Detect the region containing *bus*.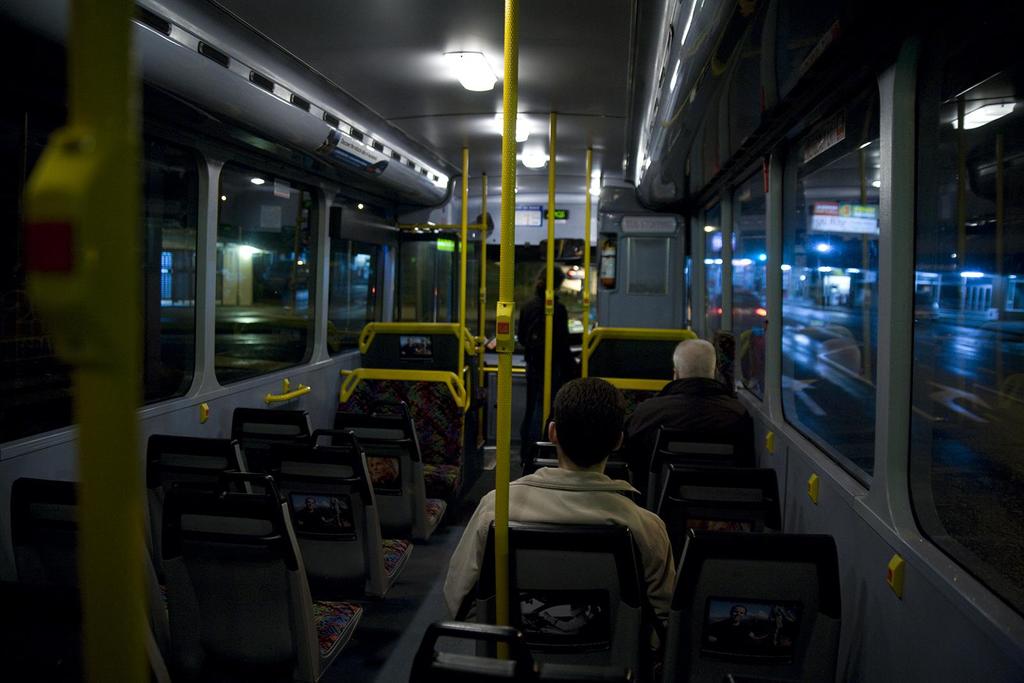
box(0, 0, 1023, 682).
